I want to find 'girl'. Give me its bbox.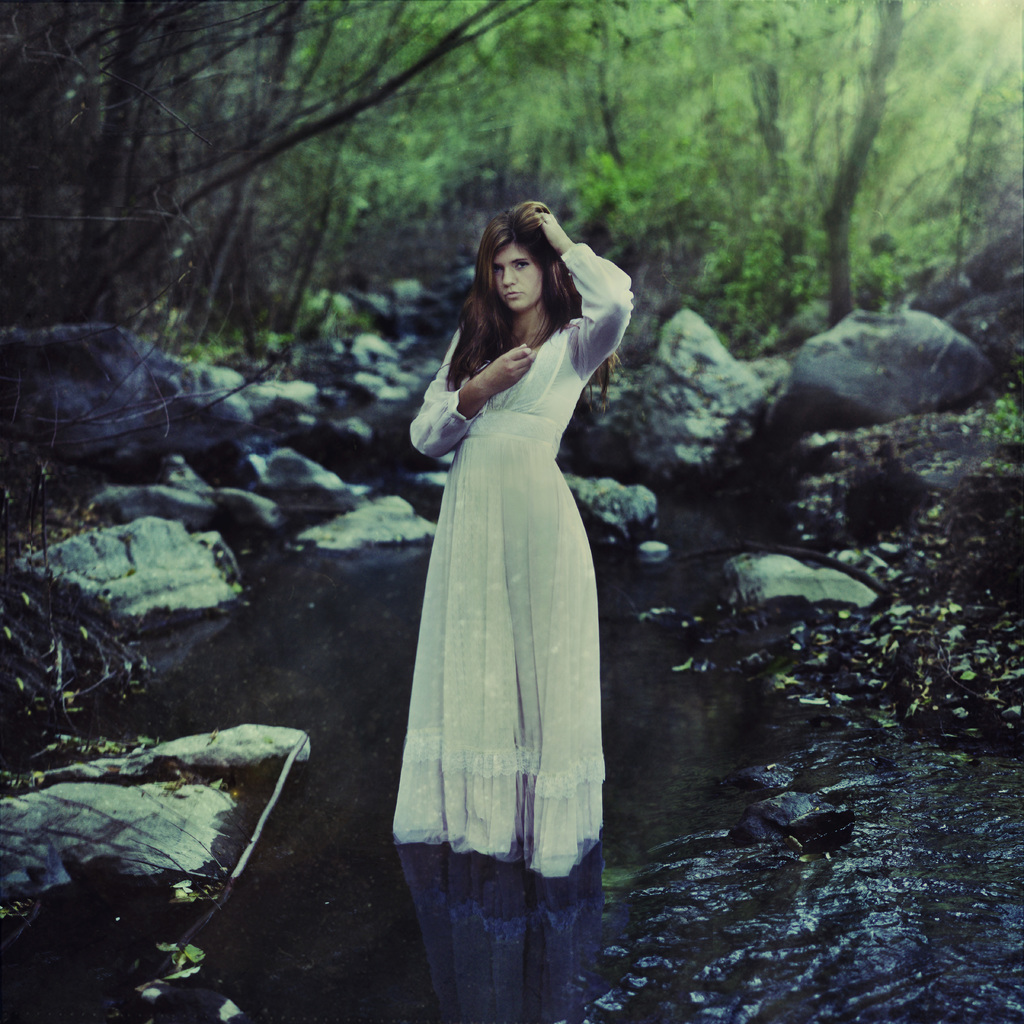
{"left": 383, "top": 187, "right": 630, "bottom": 884}.
